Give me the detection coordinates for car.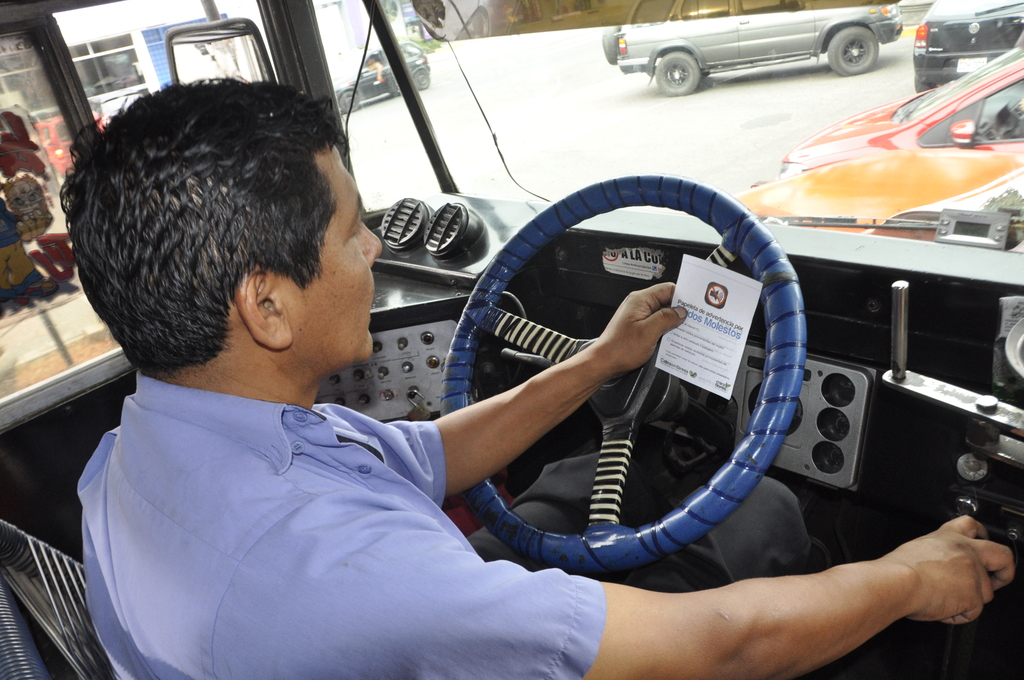
region(0, 0, 1023, 679).
